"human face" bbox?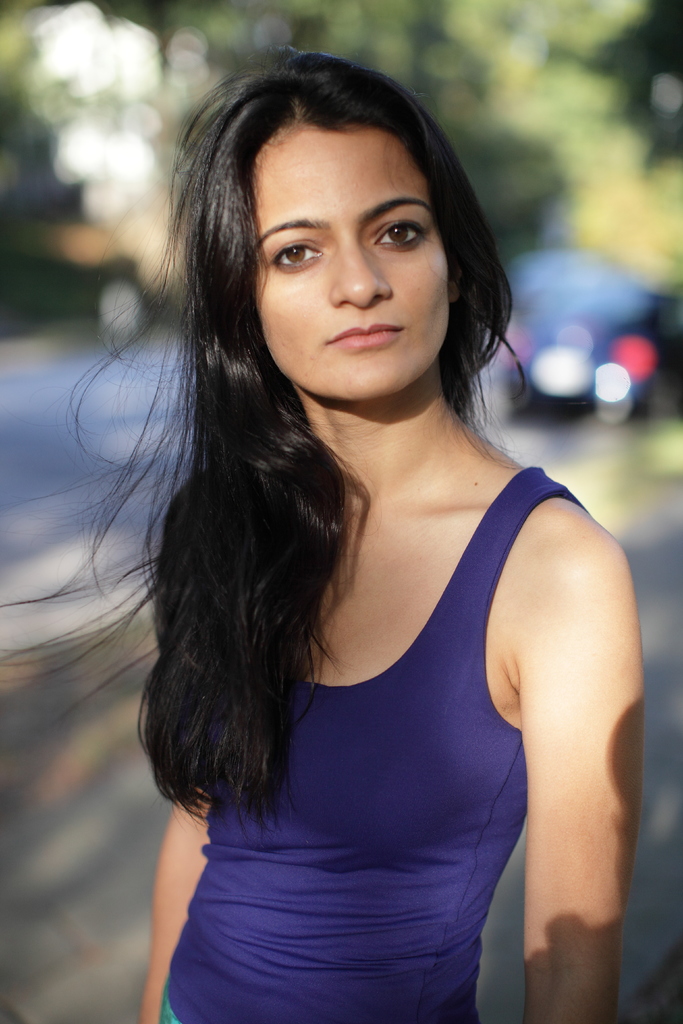
[253, 121, 449, 399]
